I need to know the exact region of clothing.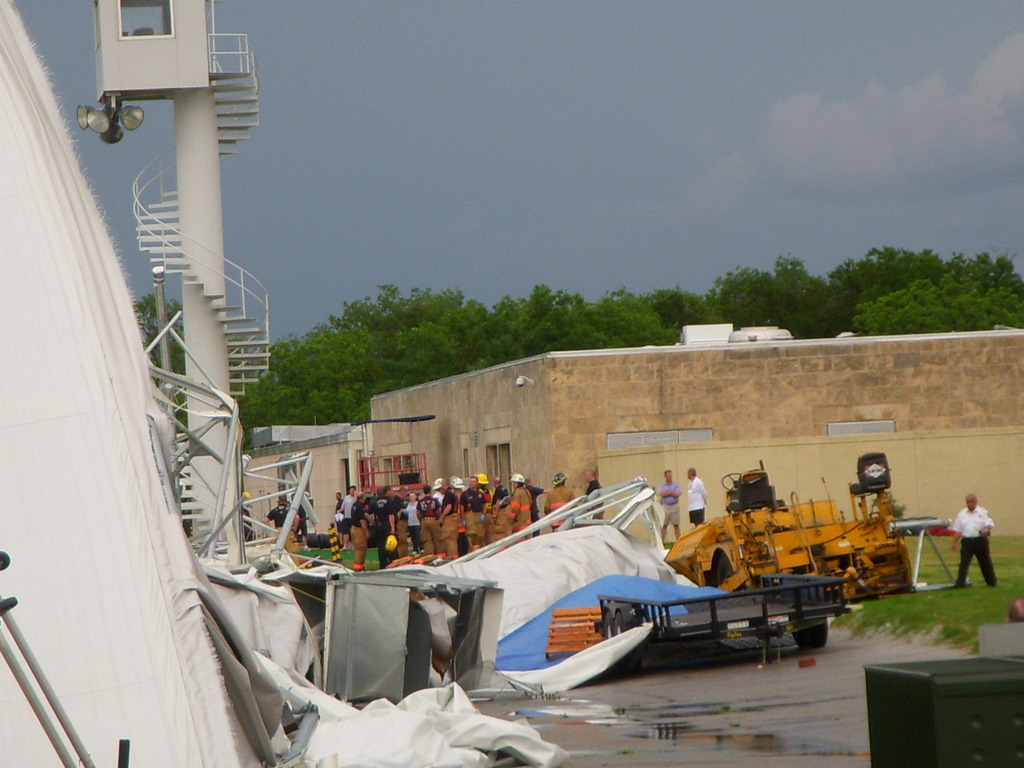
Region: BBox(266, 502, 286, 525).
